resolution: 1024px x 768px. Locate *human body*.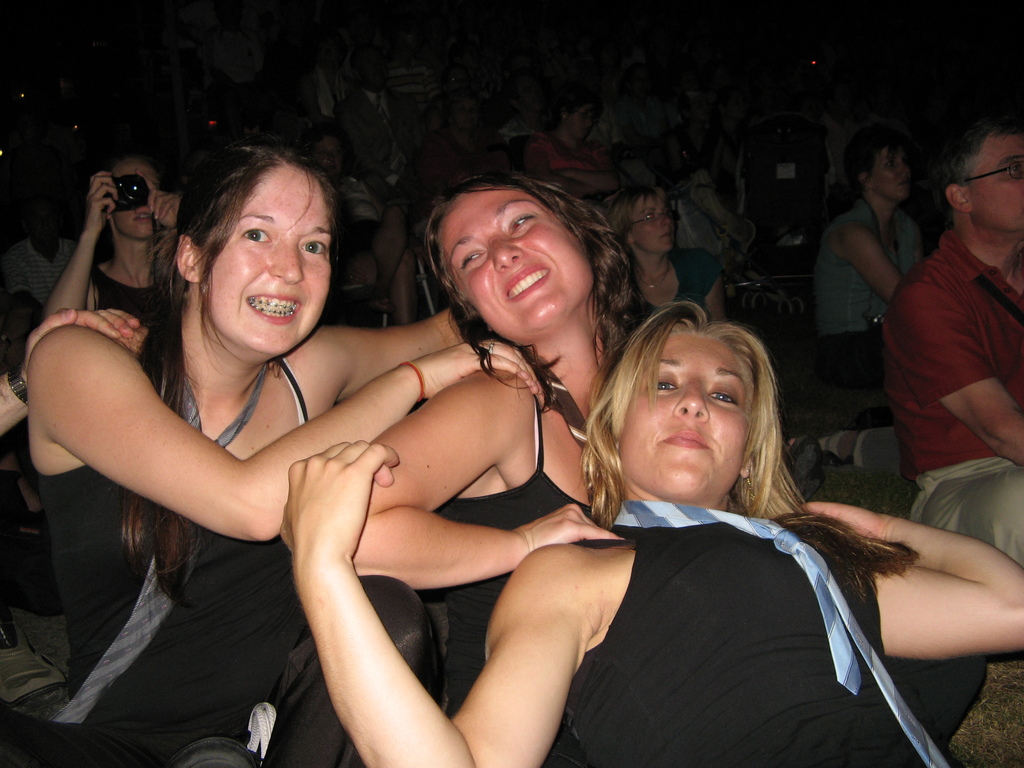
(left=177, top=180, right=986, bottom=763).
